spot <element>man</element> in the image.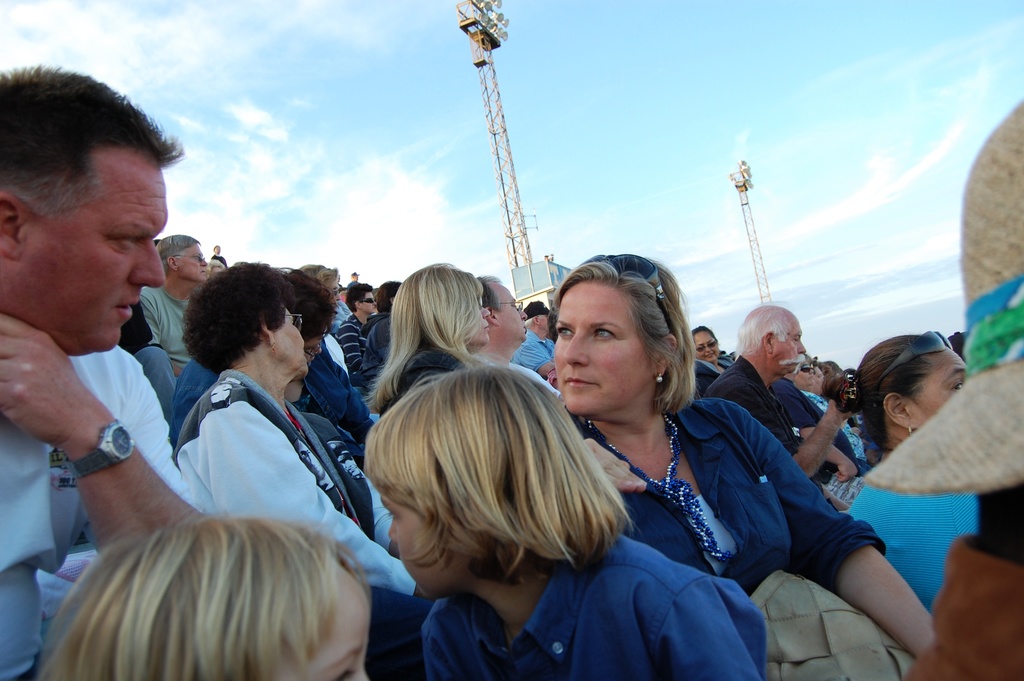
<element>man</element> found at 506:297:561:372.
